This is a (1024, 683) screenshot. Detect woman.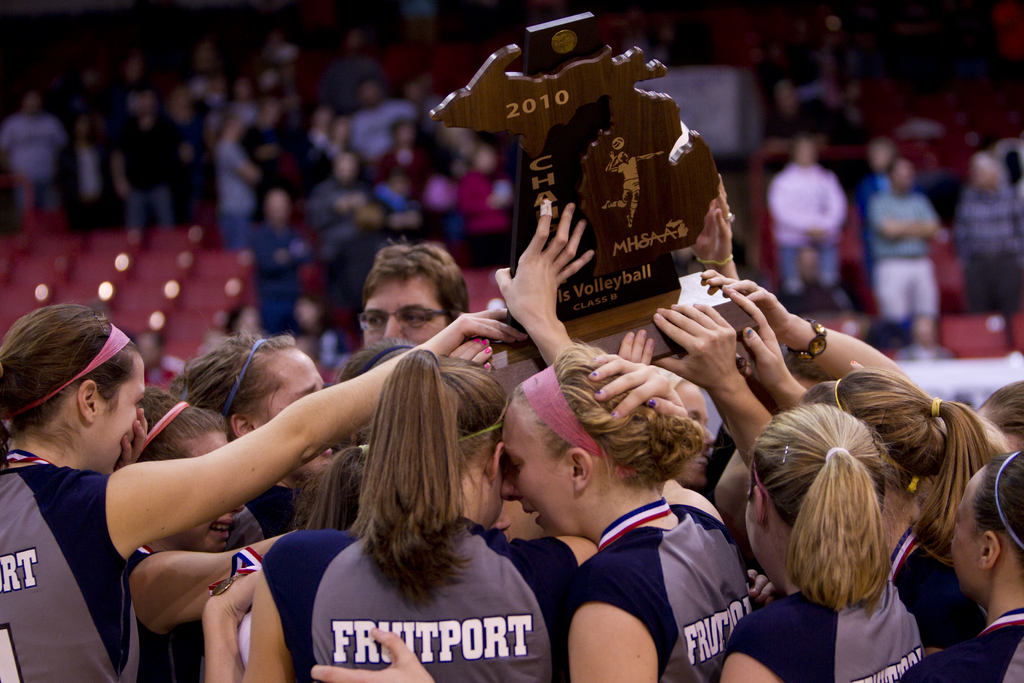
<bbox>210, 118, 265, 247</bbox>.
